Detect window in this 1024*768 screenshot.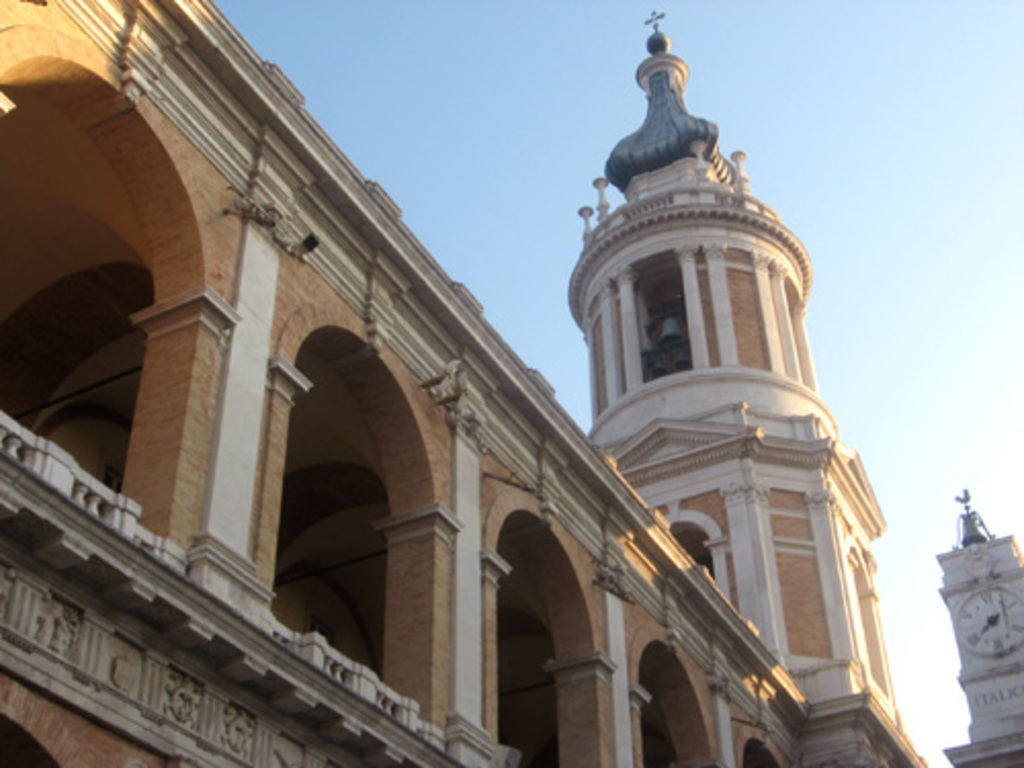
Detection: [x1=254, y1=279, x2=424, y2=711].
